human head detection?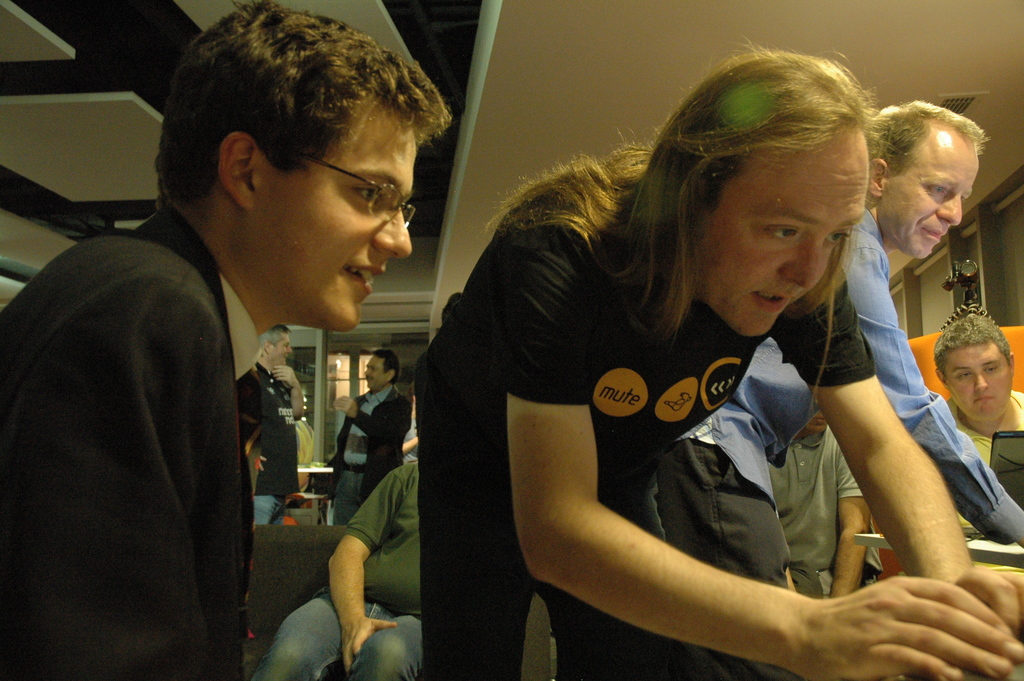
select_region(800, 411, 829, 434)
